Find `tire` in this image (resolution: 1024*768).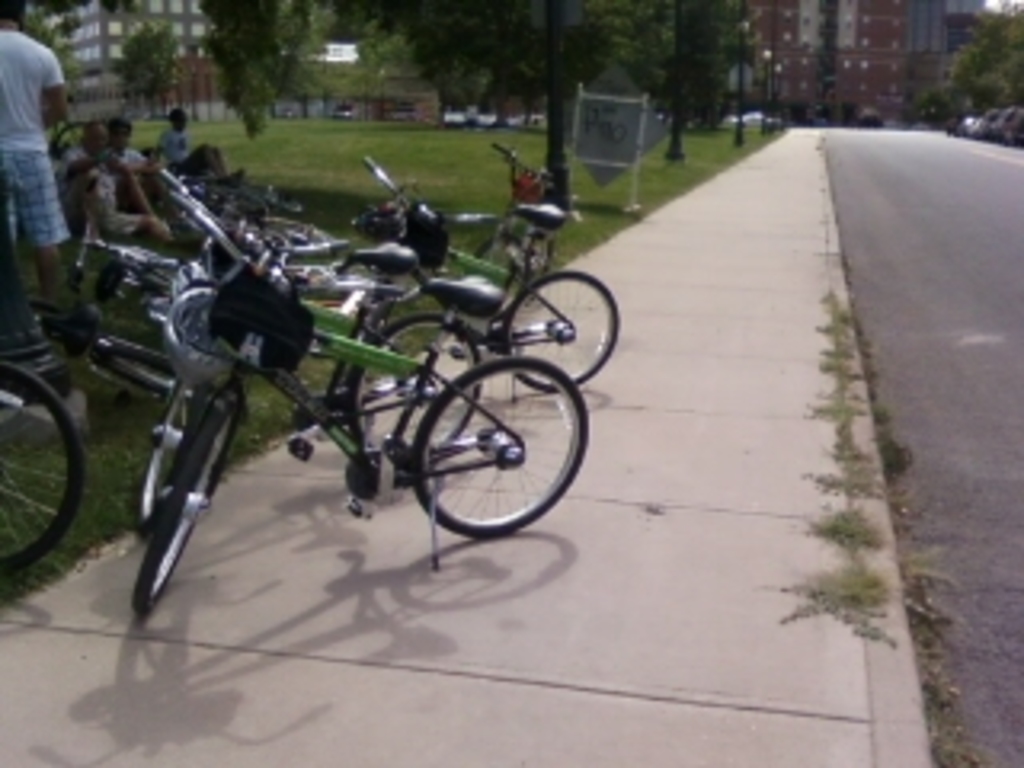
x1=499 y1=272 x2=618 y2=390.
